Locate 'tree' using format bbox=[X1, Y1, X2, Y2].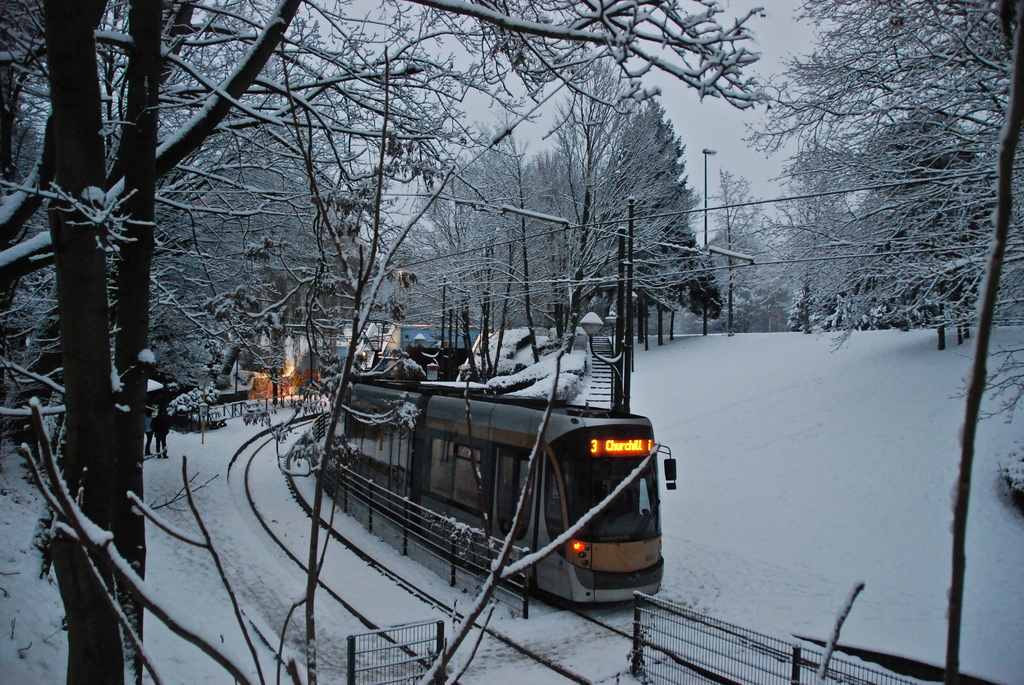
bbox=[570, 77, 722, 354].
